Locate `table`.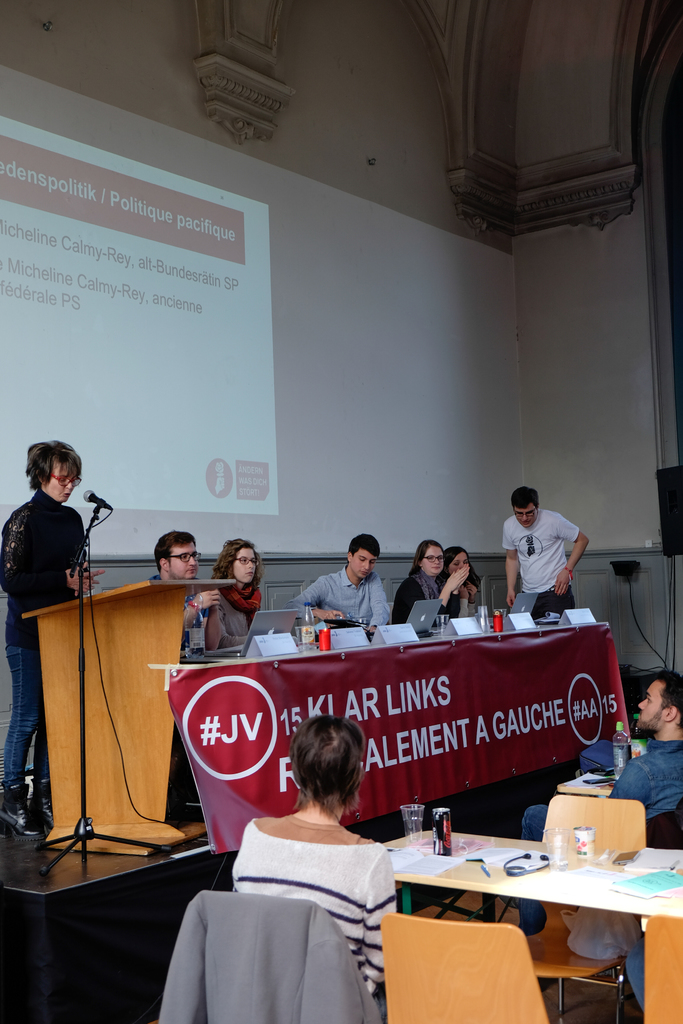
Bounding box: crop(372, 842, 682, 996).
